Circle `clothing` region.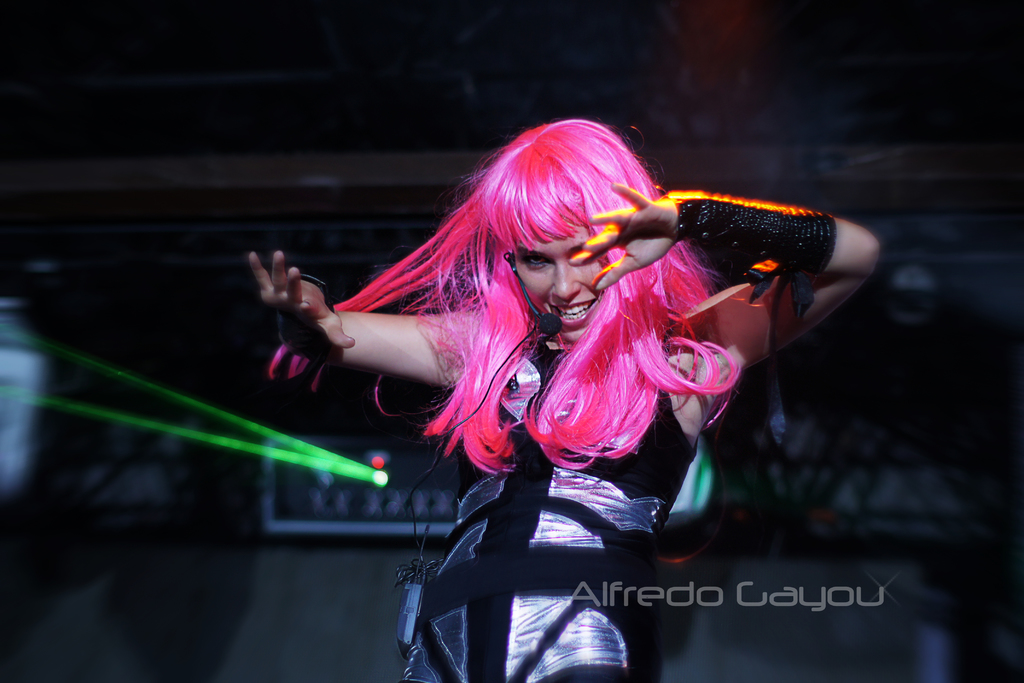
Region: l=404, t=339, r=700, b=682.
